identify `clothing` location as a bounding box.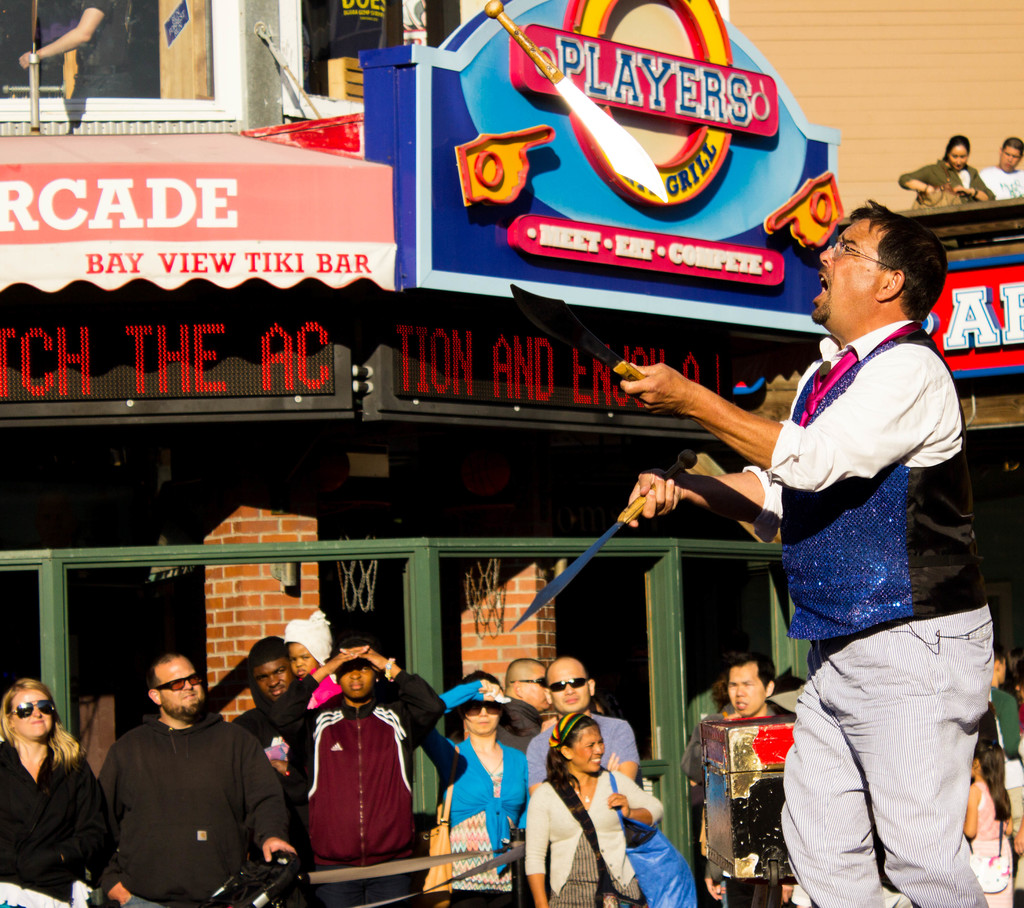
box(230, 682, 335, 866).
